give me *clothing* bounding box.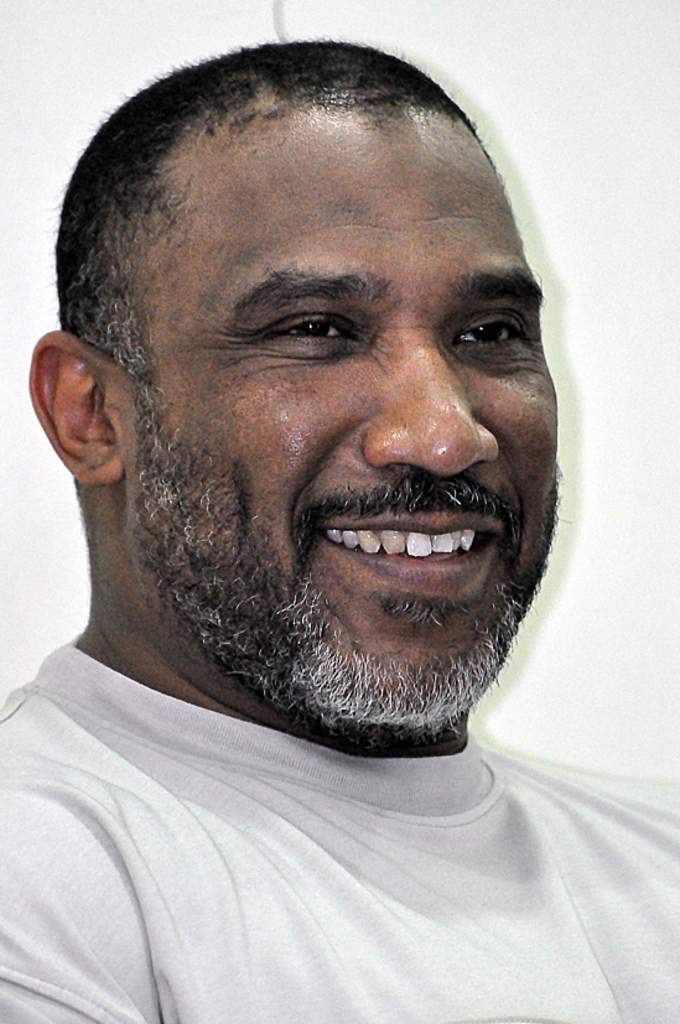
x1=0 y1=596 x2=520 y2=997.
